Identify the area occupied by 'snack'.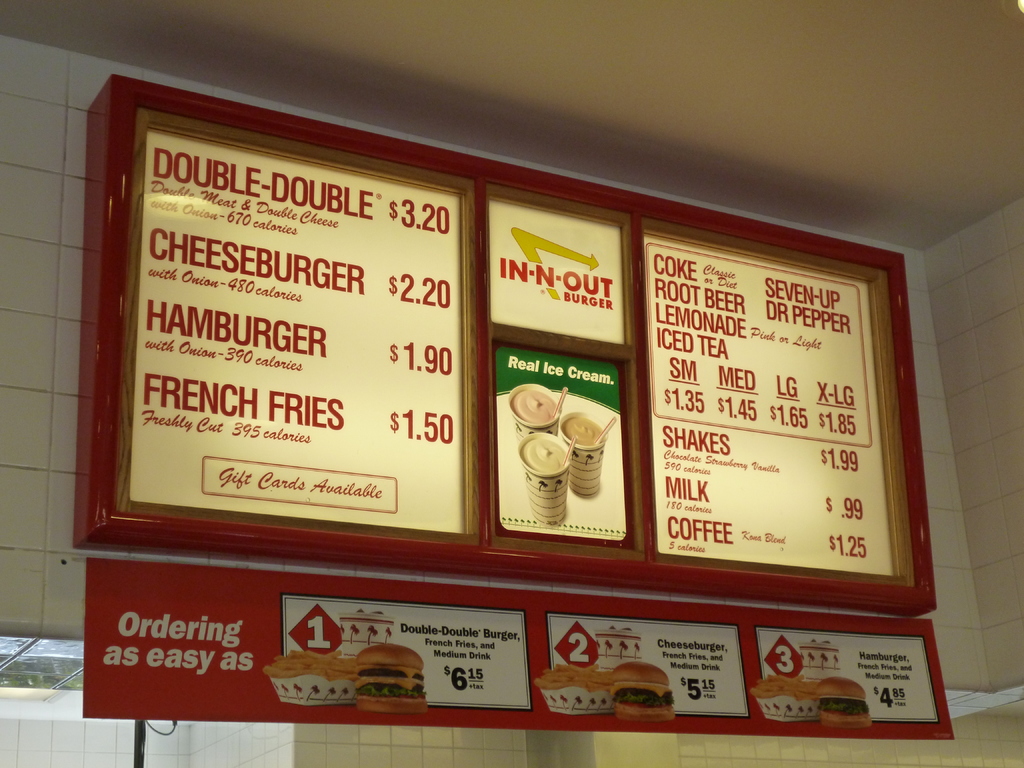
Area: {"left": 745, "top": 678, "right": 821, "bottom": 725}.
